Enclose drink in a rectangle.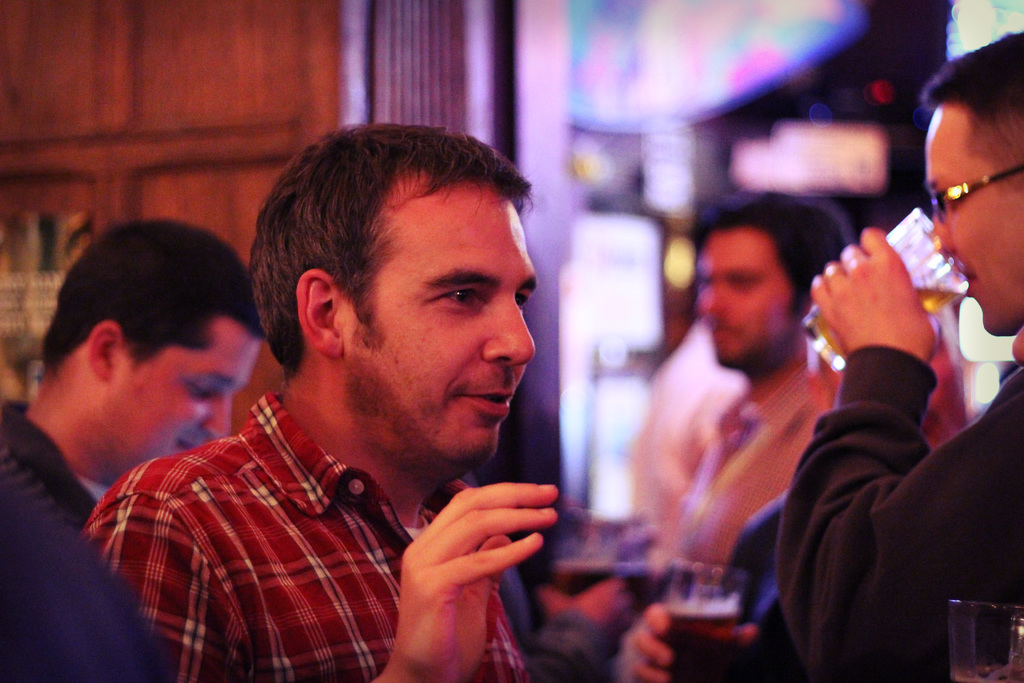
(left=556, top=558, right=612, bottom=599).
